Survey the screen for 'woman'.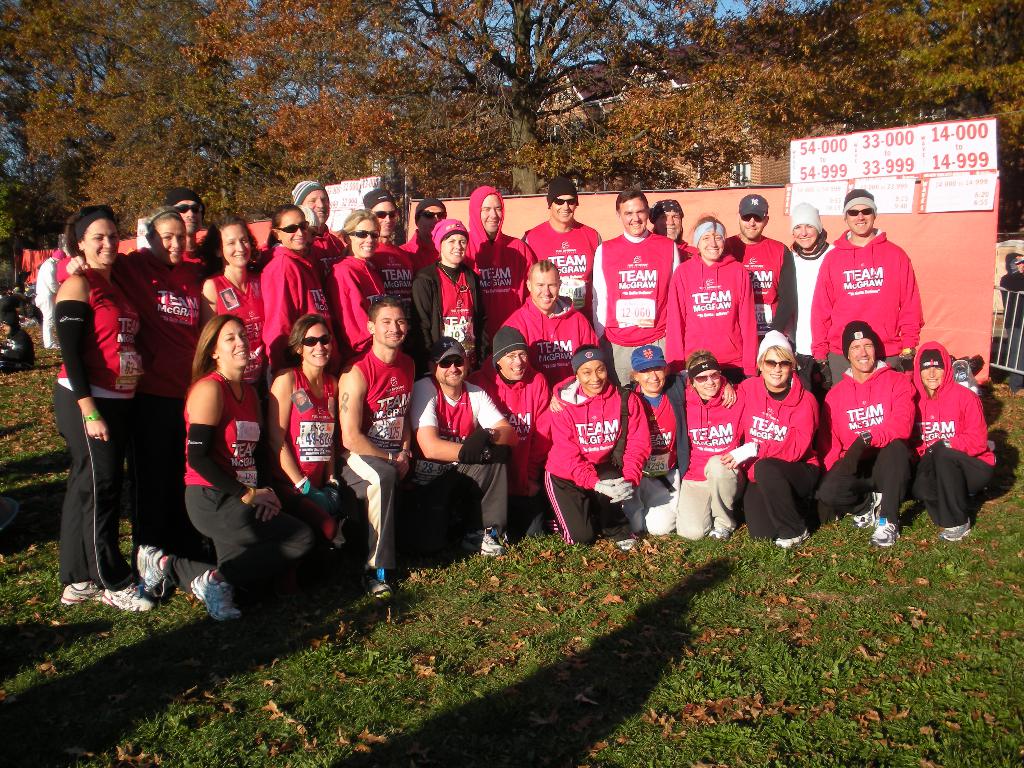
Survey found: <region>542, 341, 653, 547</region>.
